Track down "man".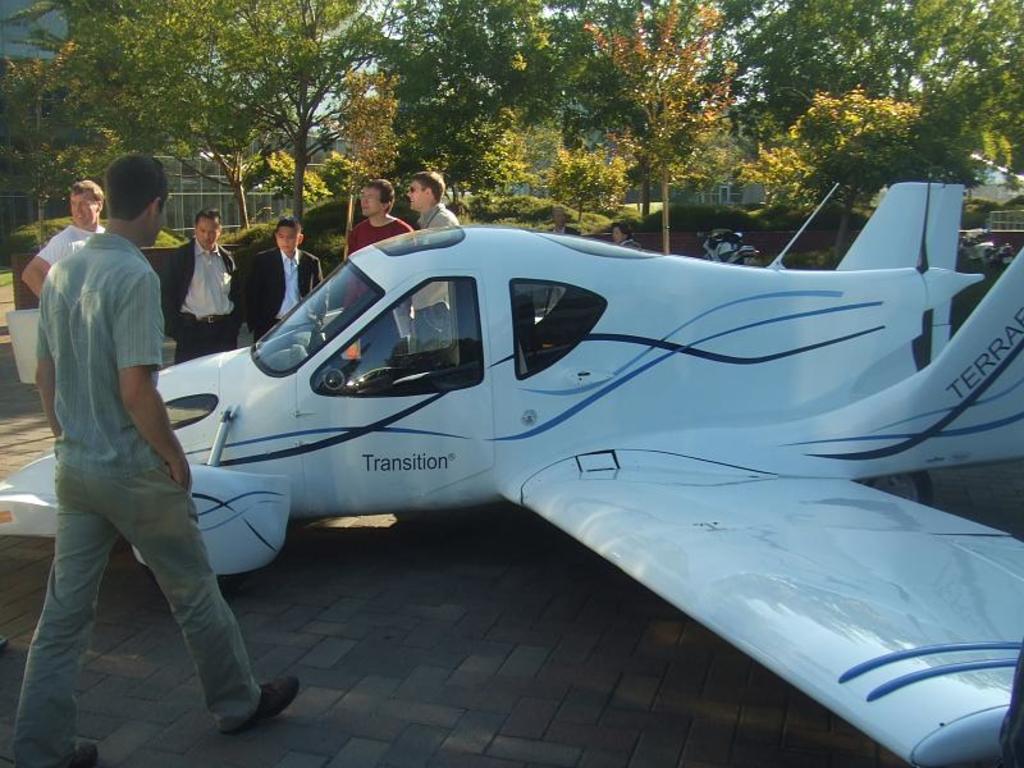
Tracked to pyautogui.locateOnScreen(23, 180, 105, 297).
